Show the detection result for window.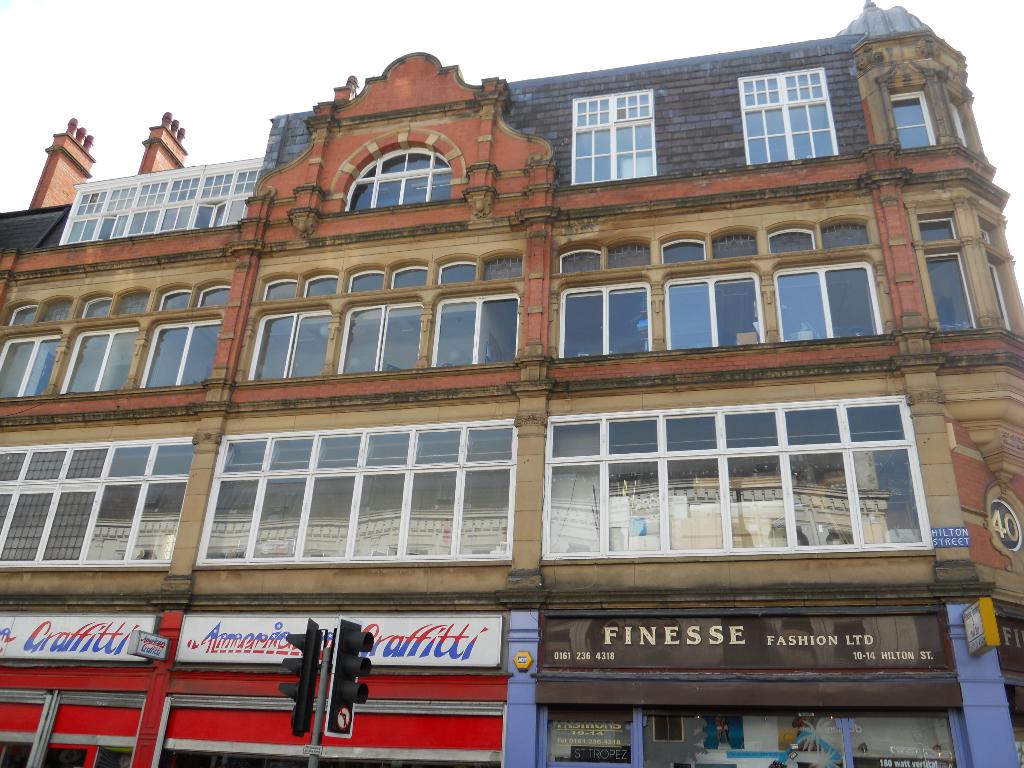
rect(248, 311, 328, 378).
